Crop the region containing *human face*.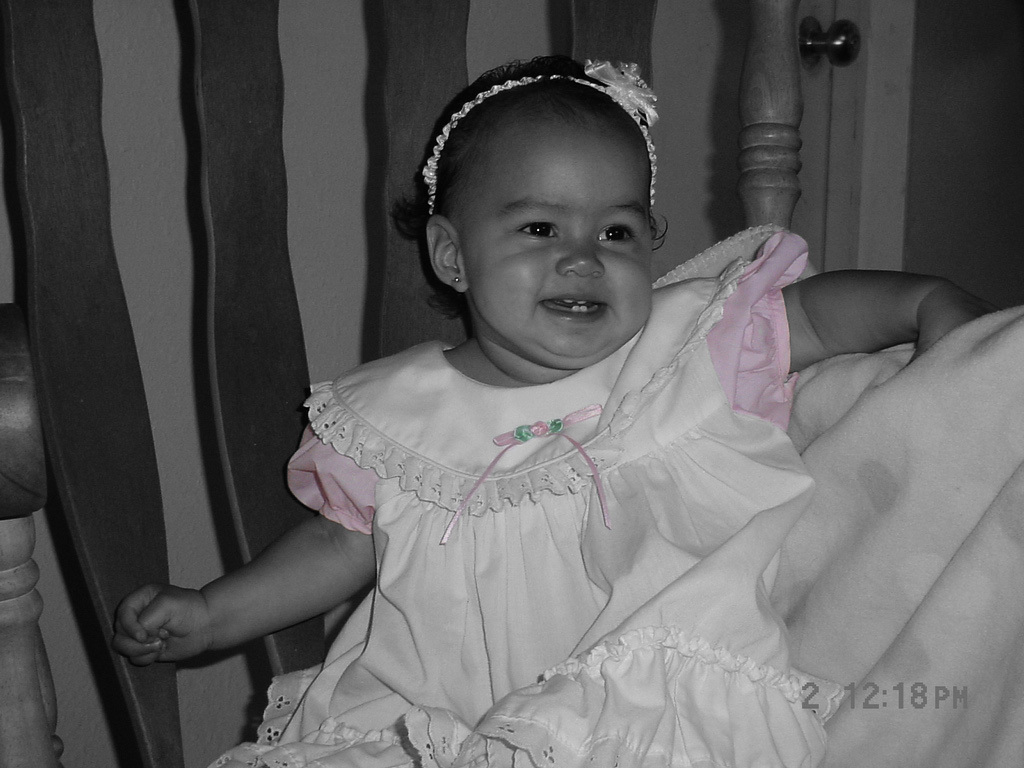
Crop region: l=463, t=112, r=650, b=366.
